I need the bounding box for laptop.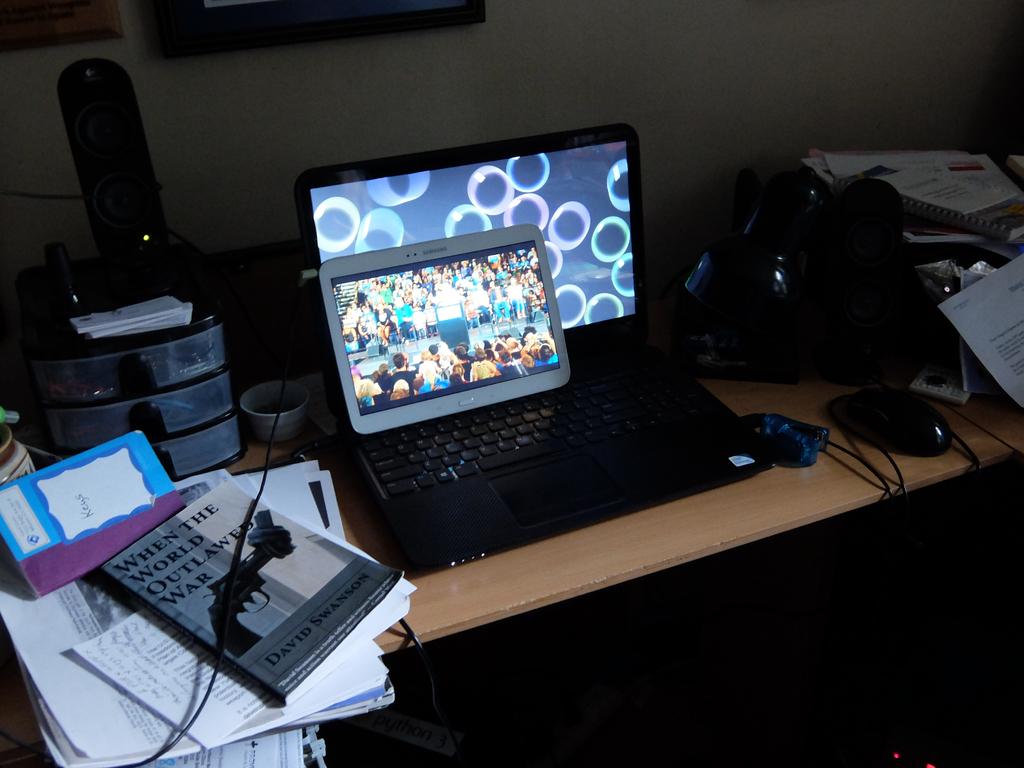
Here it is: [left=292, top=120, right=772, bottom=580].
